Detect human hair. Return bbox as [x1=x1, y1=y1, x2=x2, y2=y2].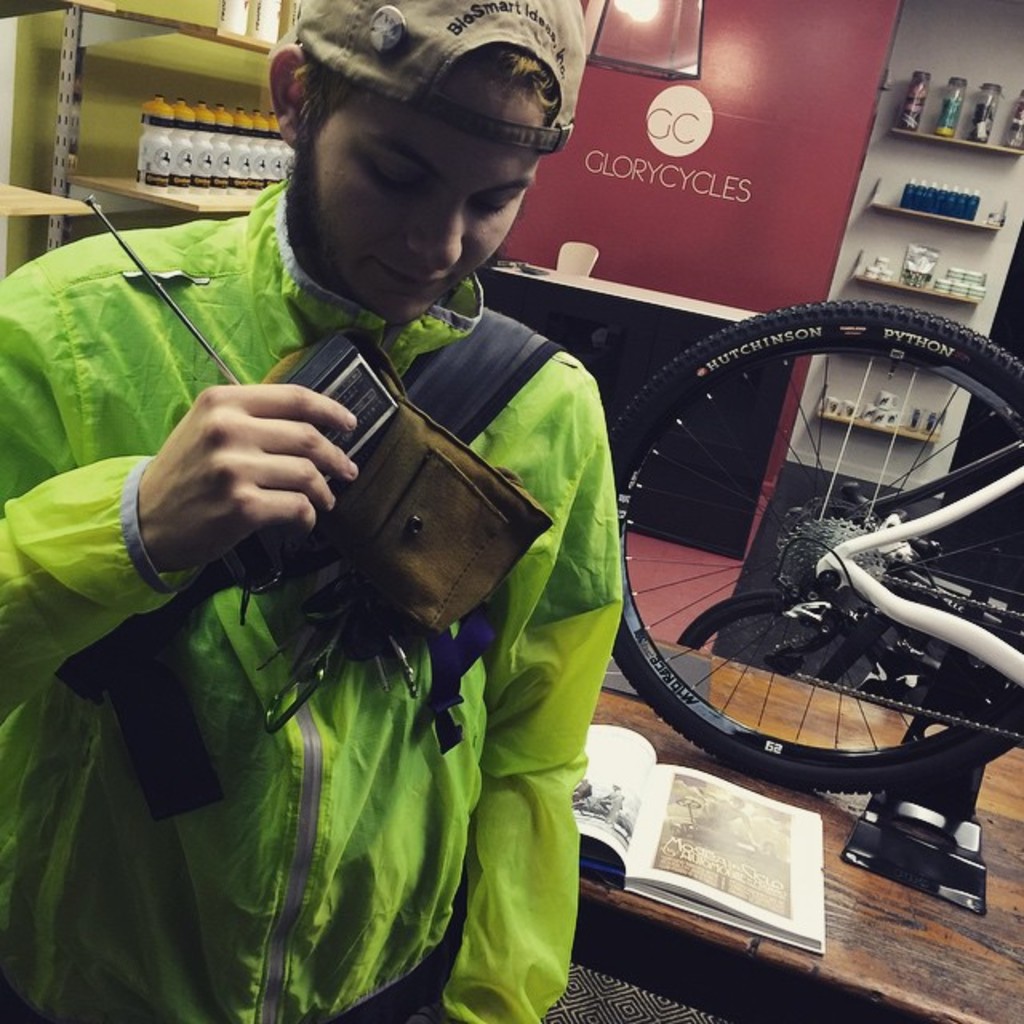
[x1=298, y1=43, x2=560, y2=144].
